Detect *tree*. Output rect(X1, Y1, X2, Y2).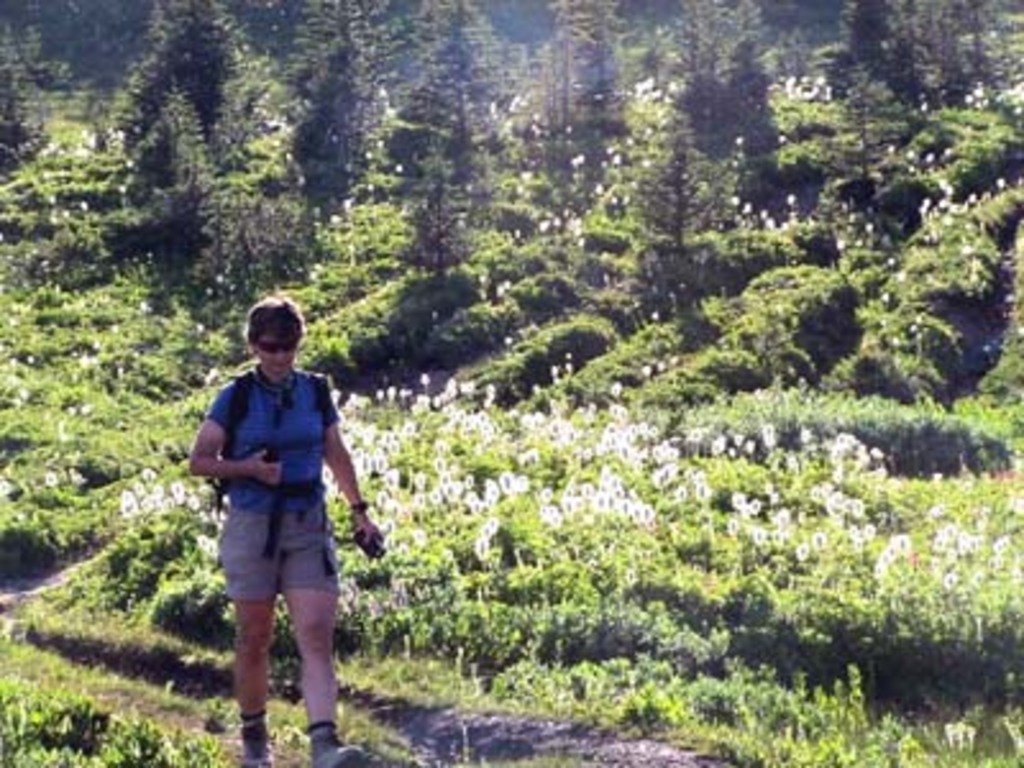
rect(627, 115, 737, 256).
